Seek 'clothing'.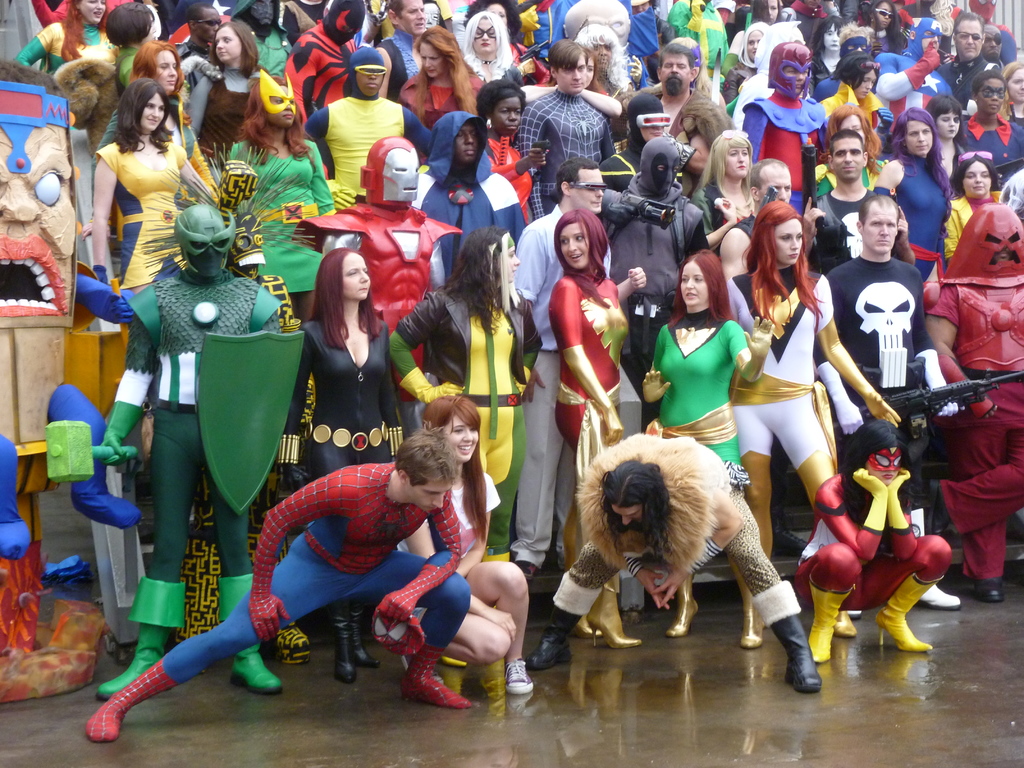
Rect(524, 81, 620, 179).
